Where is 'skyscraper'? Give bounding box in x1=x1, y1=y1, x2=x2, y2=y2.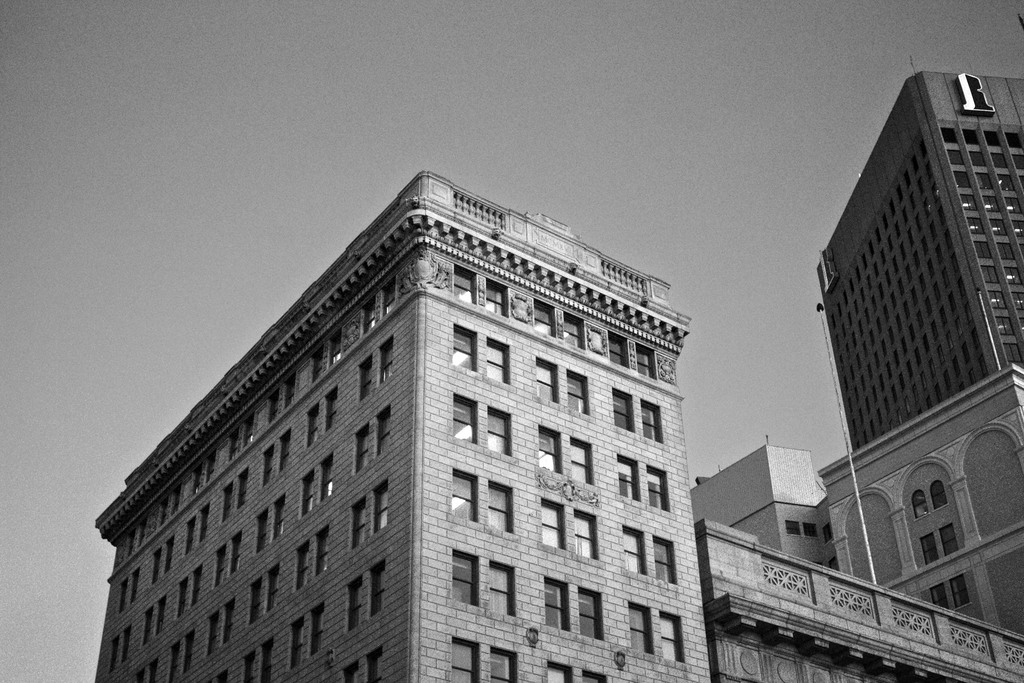
x1=87, y1=172, x2=1023, y2=682.
